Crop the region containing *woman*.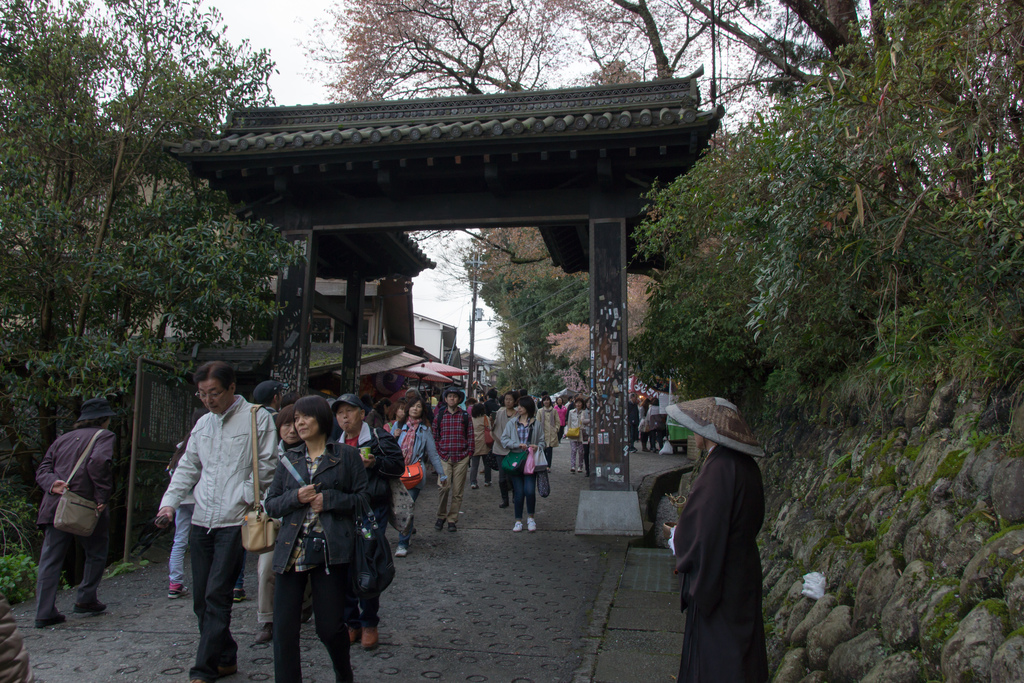
Crop region: l=262, t=411, r=304, b=636.
